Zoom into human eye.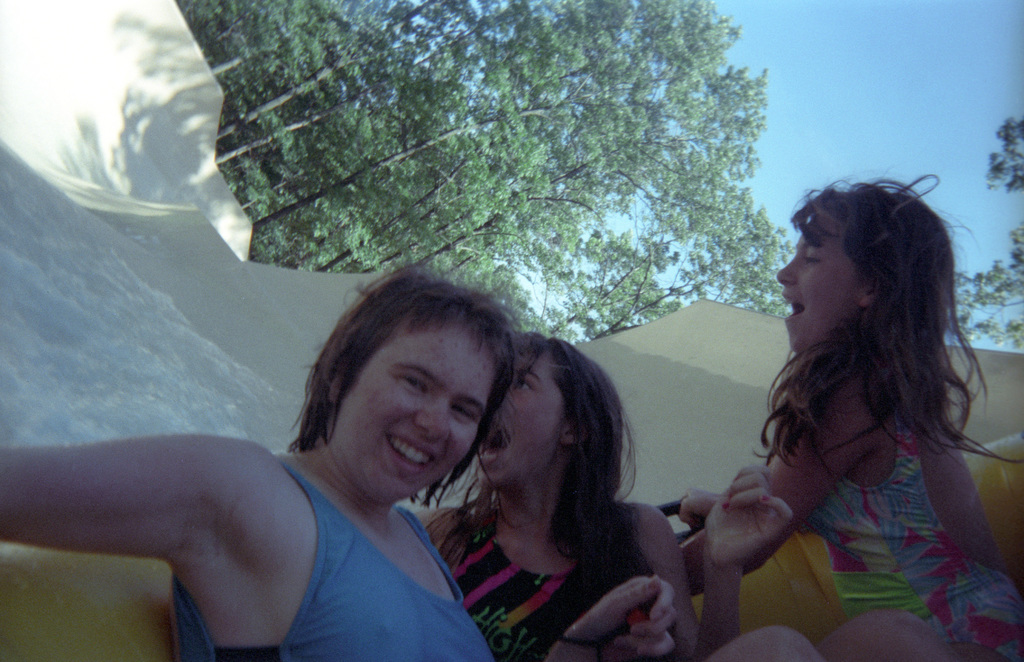
Zoom target: {"x1": 401, "y1": 373, "x2": 428, "y2": 393}.
